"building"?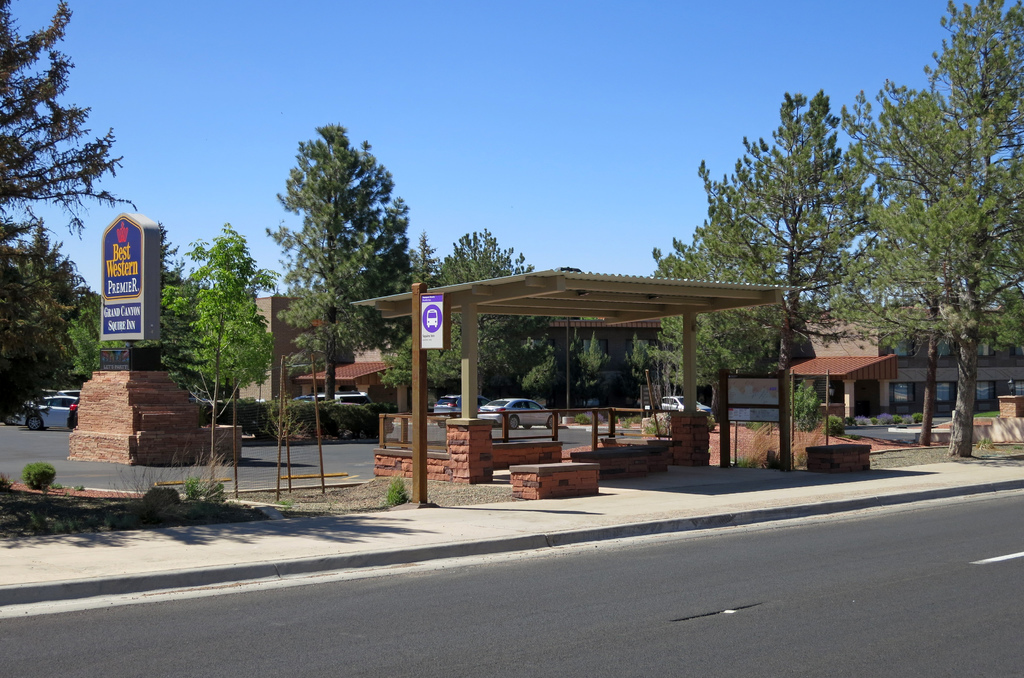
552:306:1023:427
